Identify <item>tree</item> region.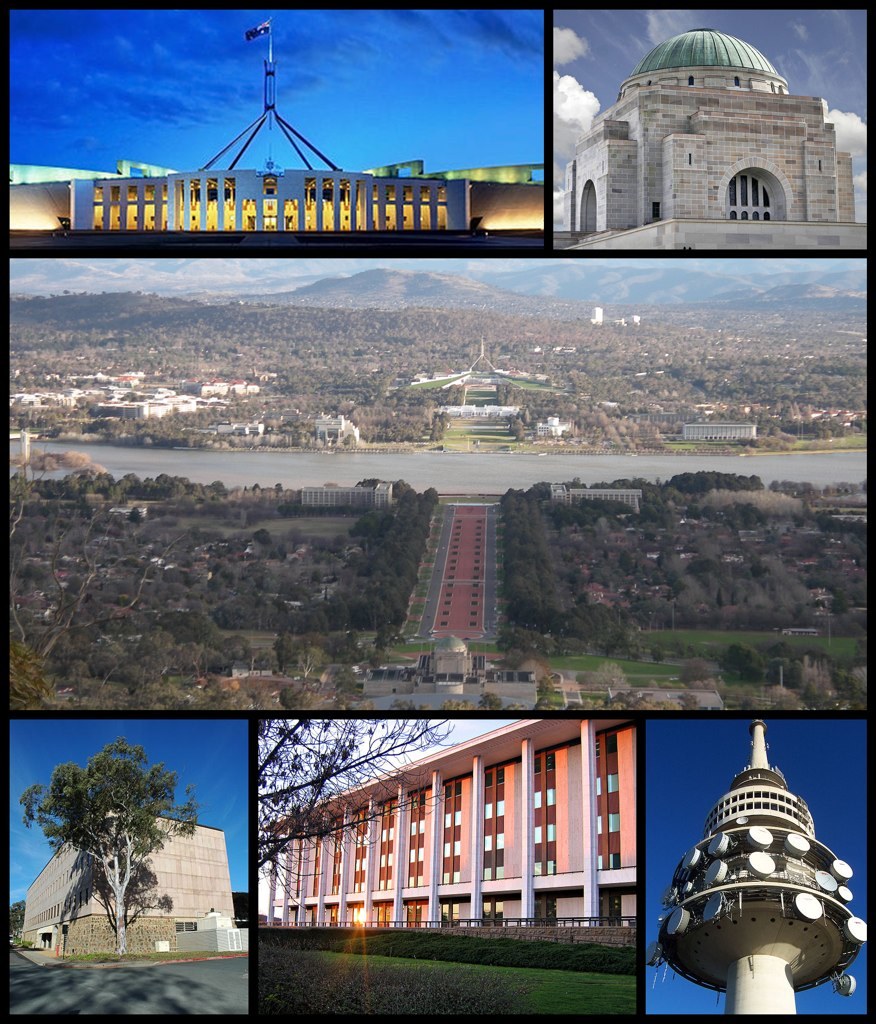
Region: {"x1": 295, "y1": 474, "x2": 451, "y2": 632}.
